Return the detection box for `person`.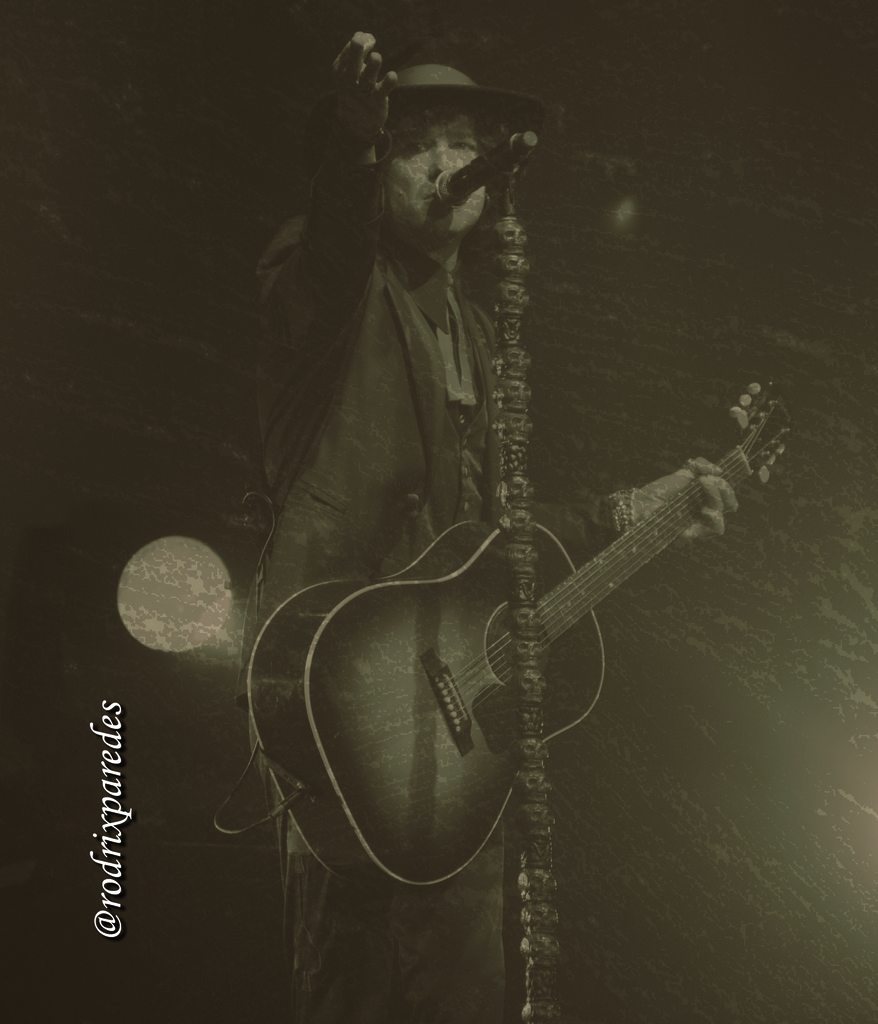
locate(228, 66, 729, 890).
